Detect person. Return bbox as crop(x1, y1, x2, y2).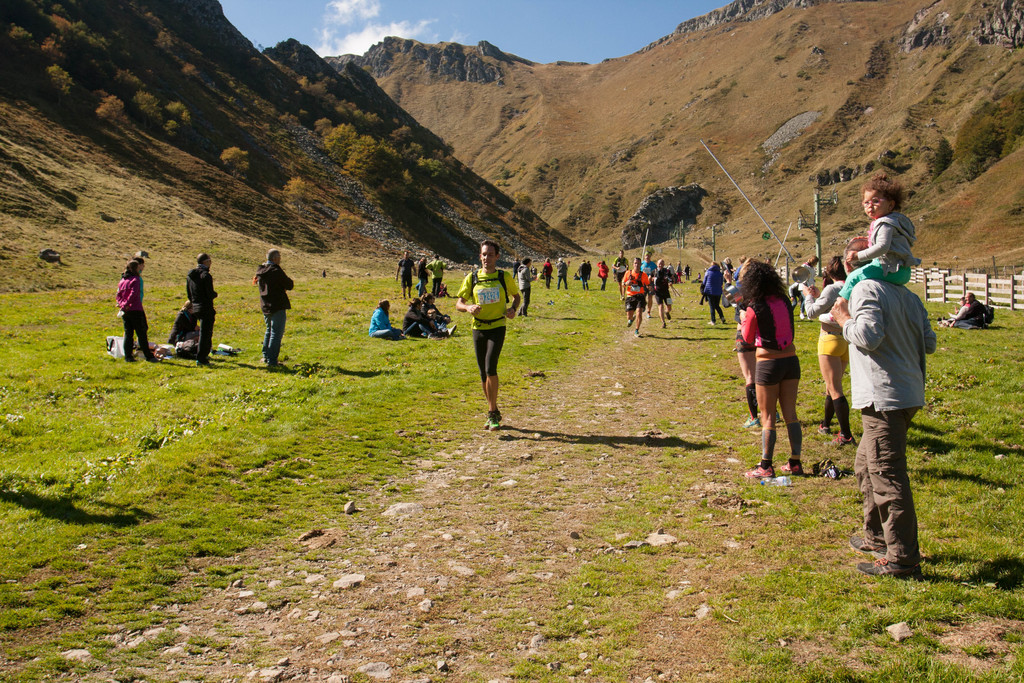
crop(620, 254, 650, 338).
